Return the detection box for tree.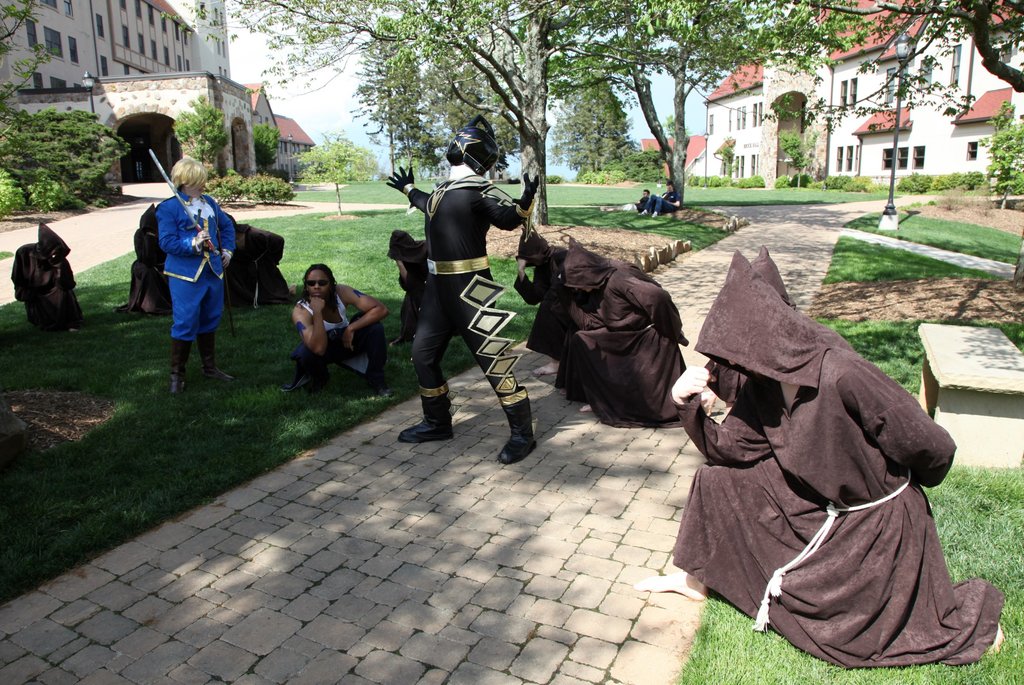
[158,0,440,167].
